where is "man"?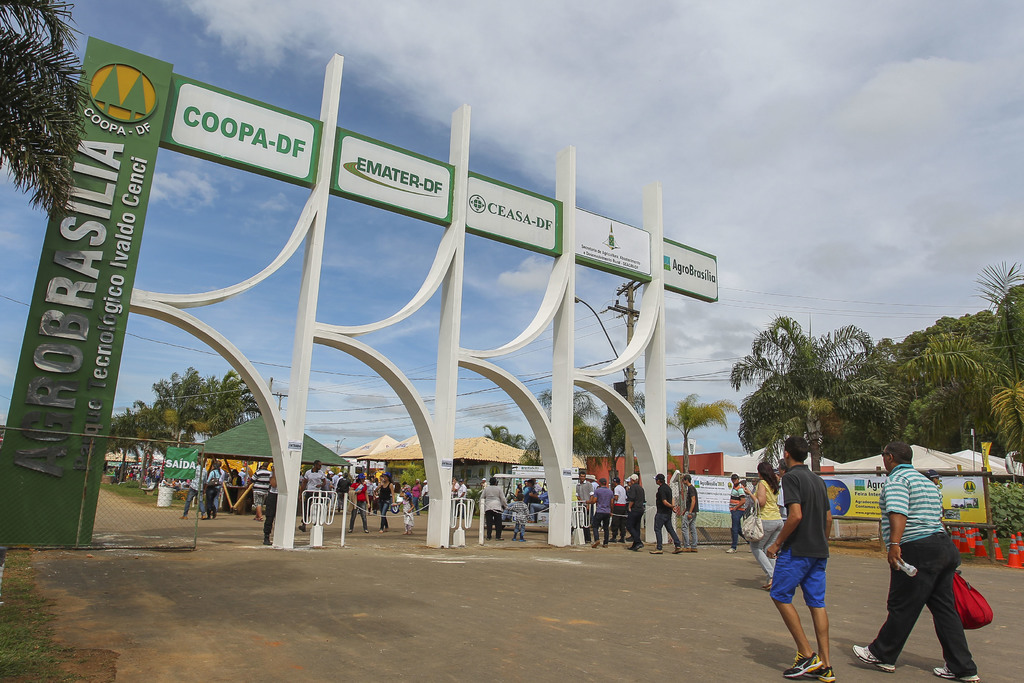
628/473/644/550.
